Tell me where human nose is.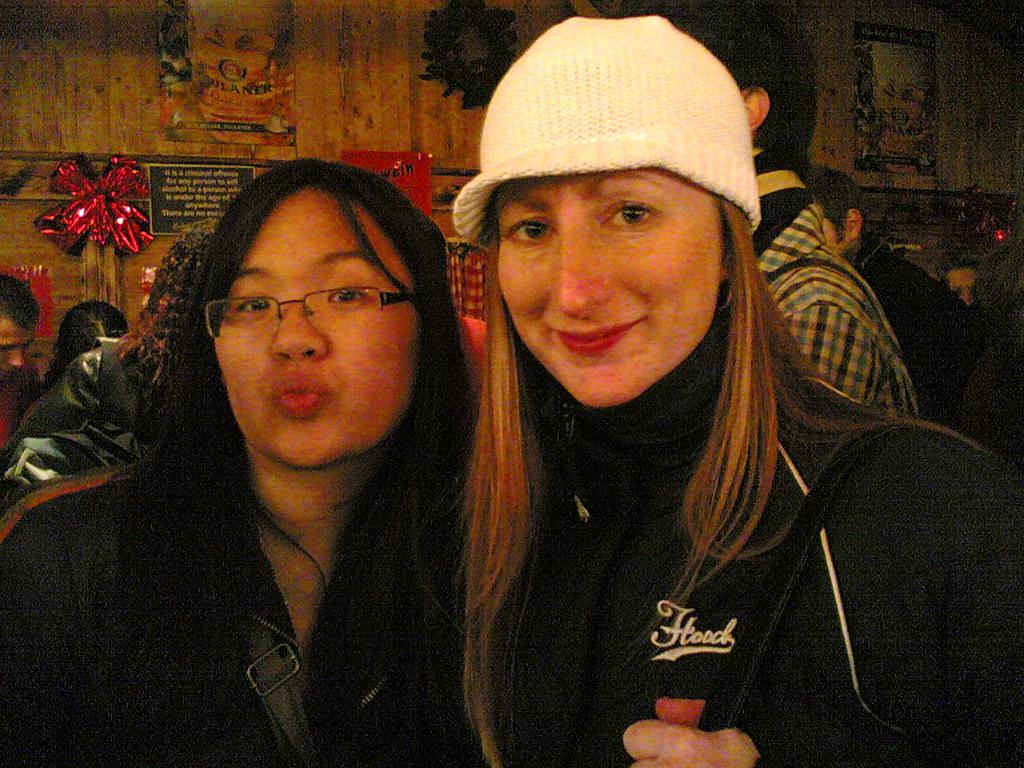
human nose is at [264,294,330,366].
